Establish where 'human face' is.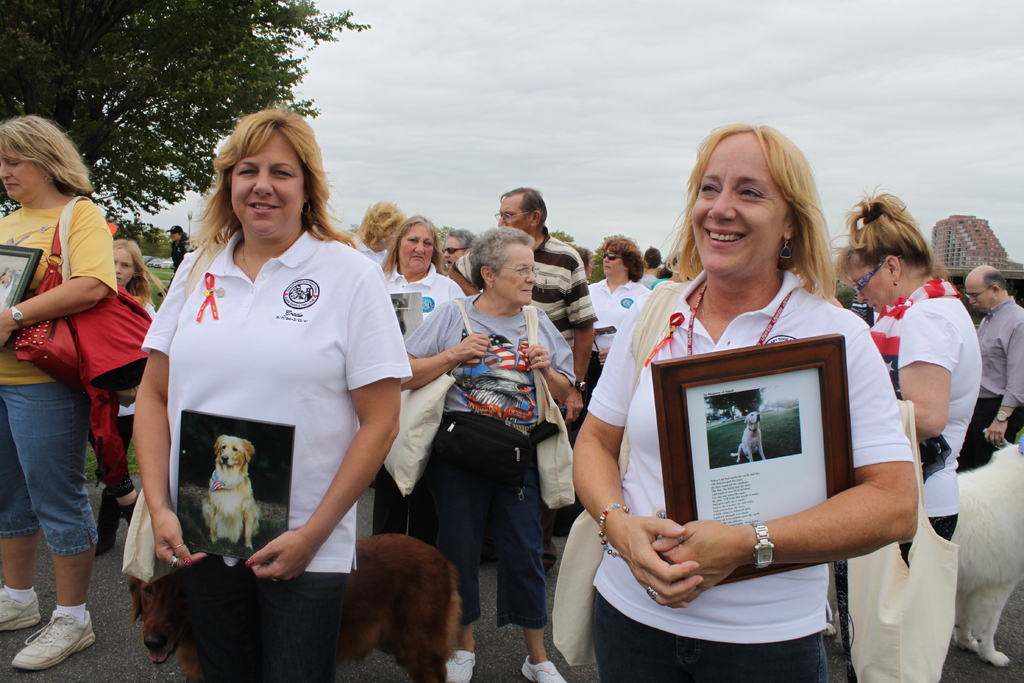
Established at [x1=849, y1=264, x2=895, y2=315].
